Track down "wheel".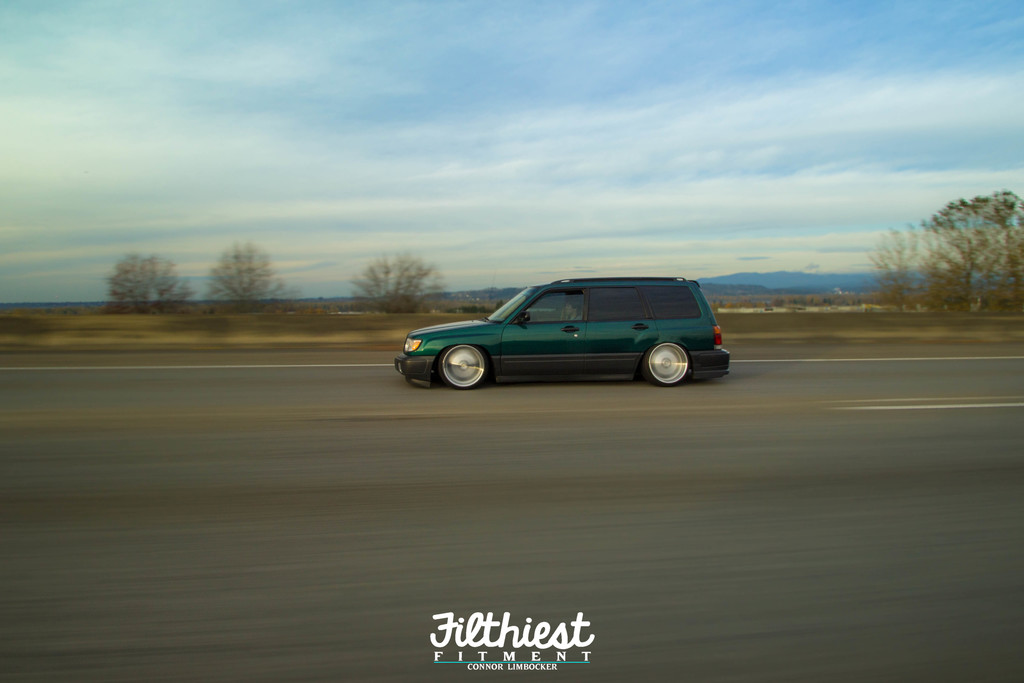
Tracked to locate(644, 339, 695, 388).
